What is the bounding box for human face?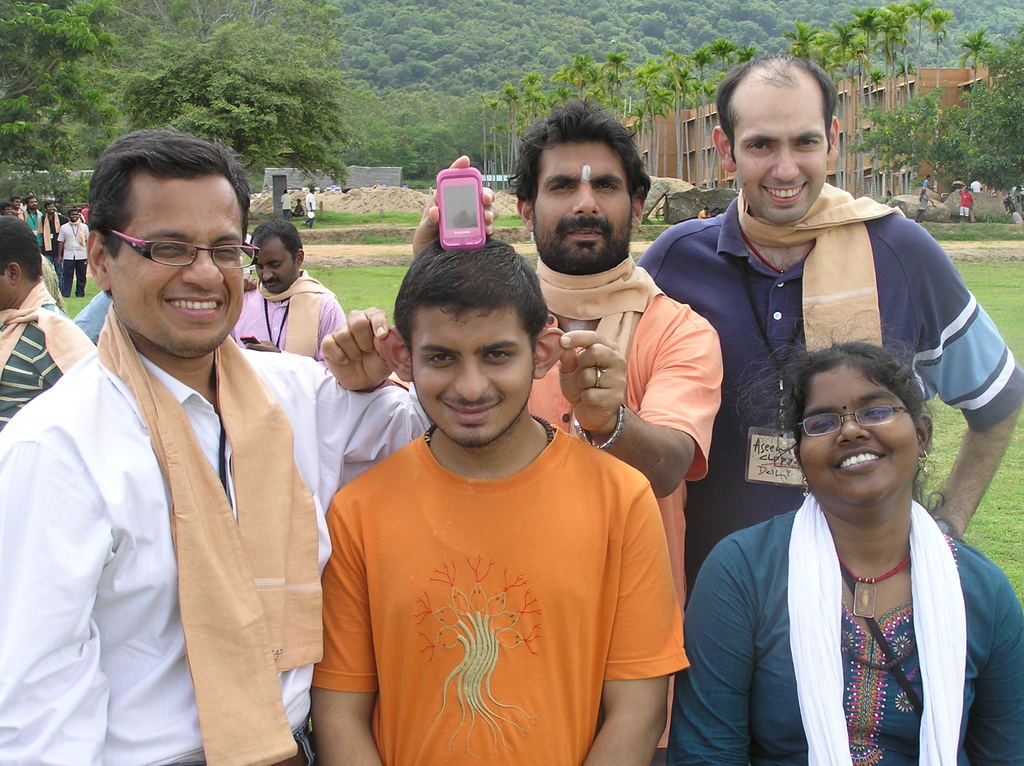
{"left": 253, "top": 237, "right": 293, "bottom": 296}.
